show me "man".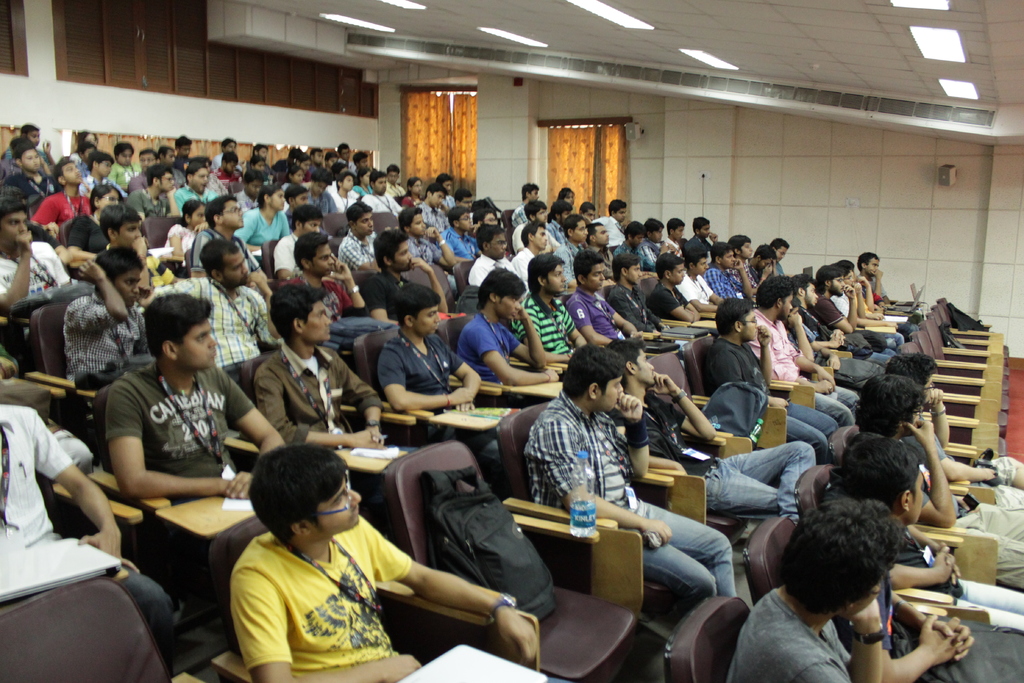
"man" is here: [581, 224, 619, 282].
